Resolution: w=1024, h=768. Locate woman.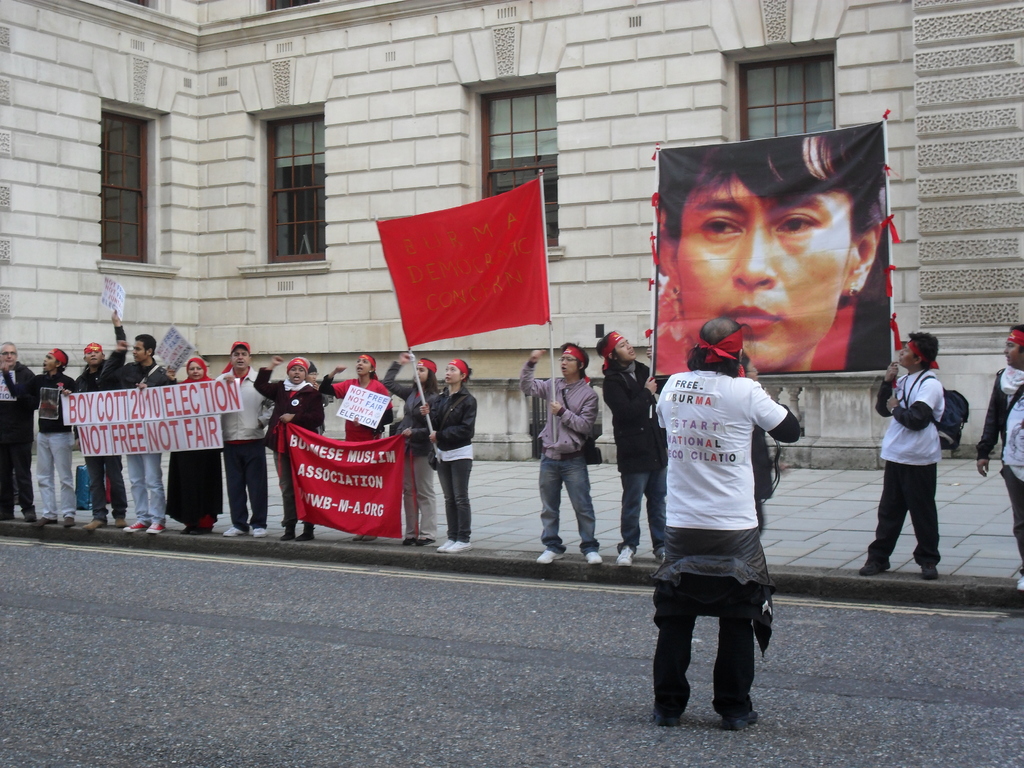
(251, 358, 324, 540).
